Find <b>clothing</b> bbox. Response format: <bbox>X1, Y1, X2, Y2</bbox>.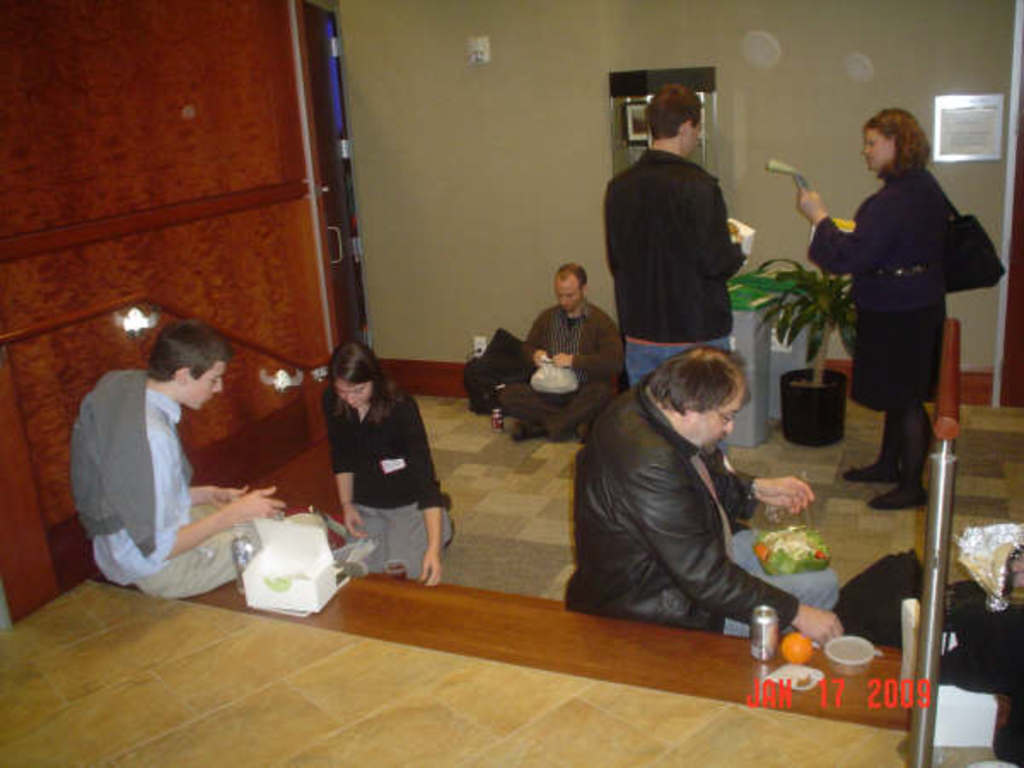
<bbox>561, 336, 819, 643</bbox>.
